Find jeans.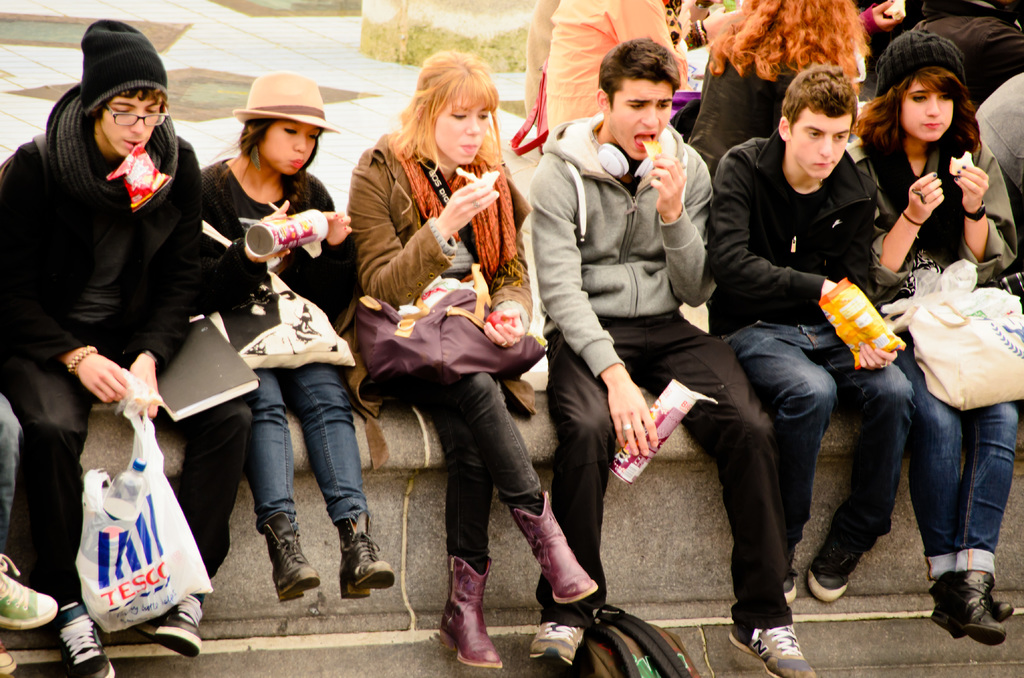
bbox(226, 369, 358, 586).
